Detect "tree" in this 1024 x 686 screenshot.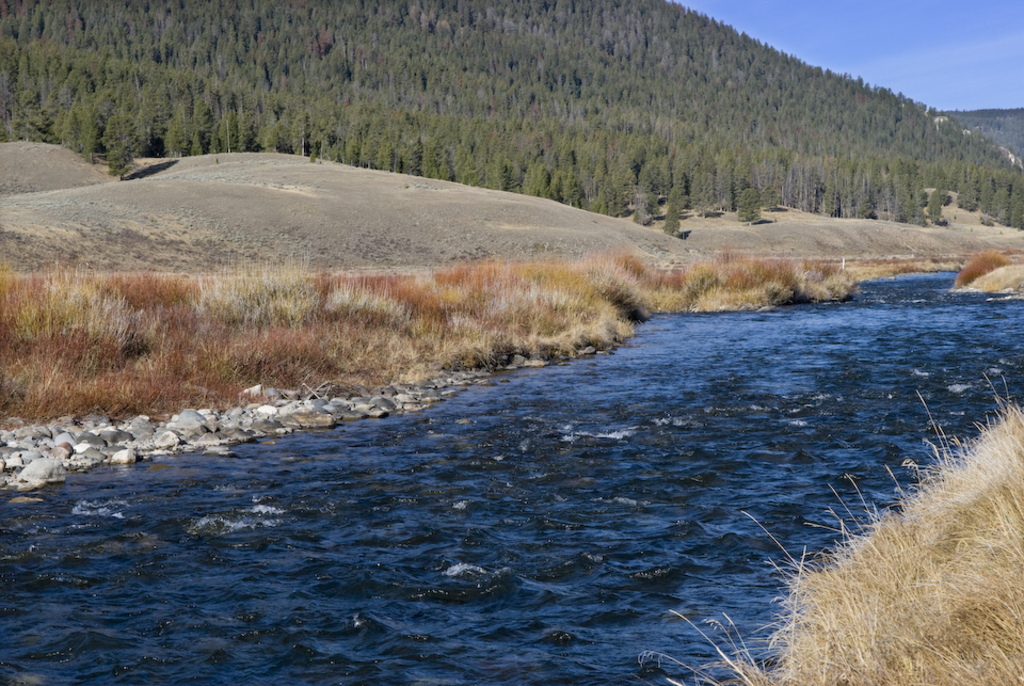
Detection: 480 149 501 194.
